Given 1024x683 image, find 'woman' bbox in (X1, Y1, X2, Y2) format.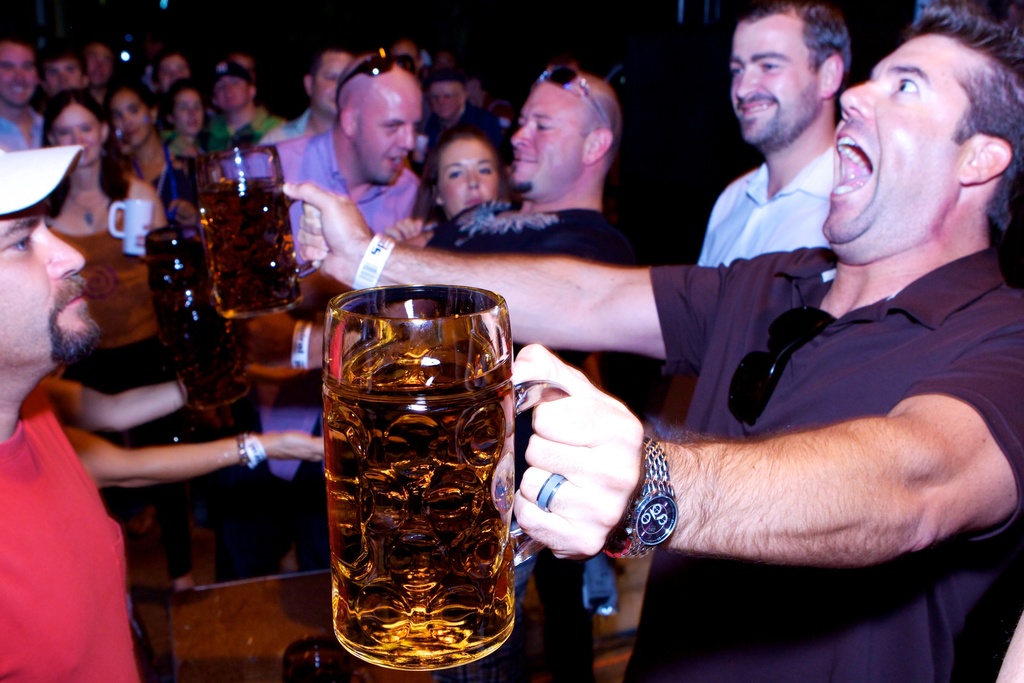
(35, 88, 223, 589).
